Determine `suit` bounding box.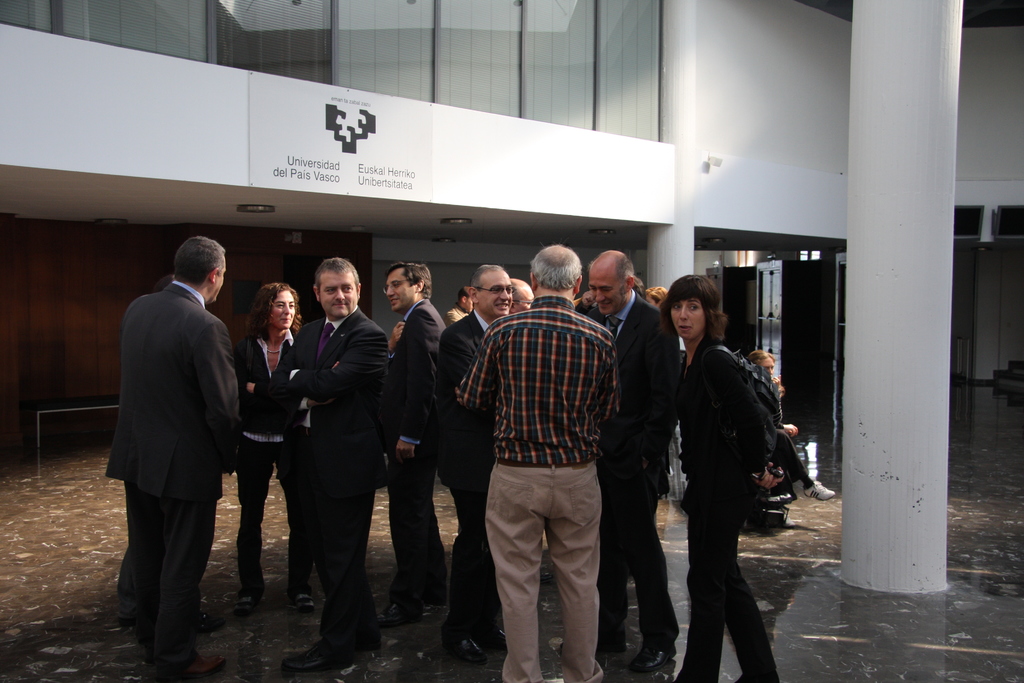
Determined: box=[387, 297, 450, 591].
